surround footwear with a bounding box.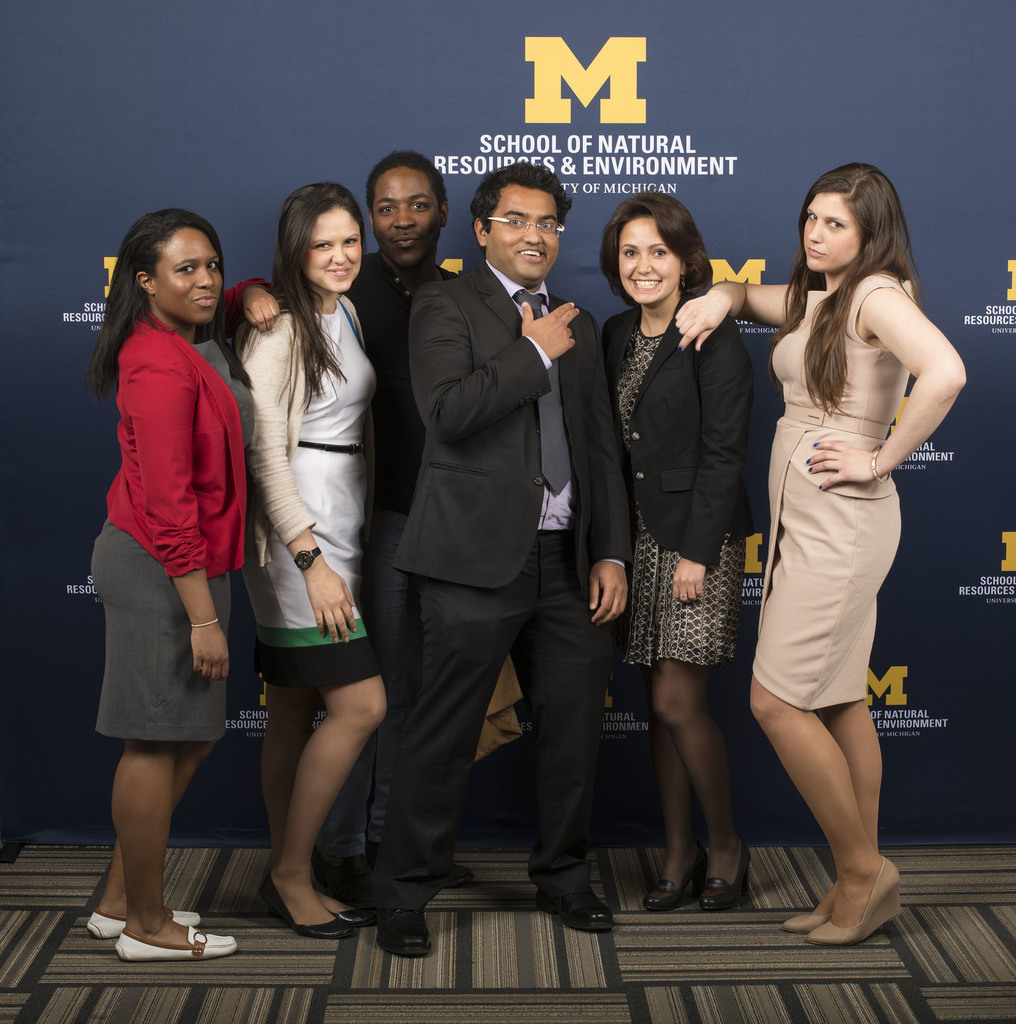
278,854,360,924.
